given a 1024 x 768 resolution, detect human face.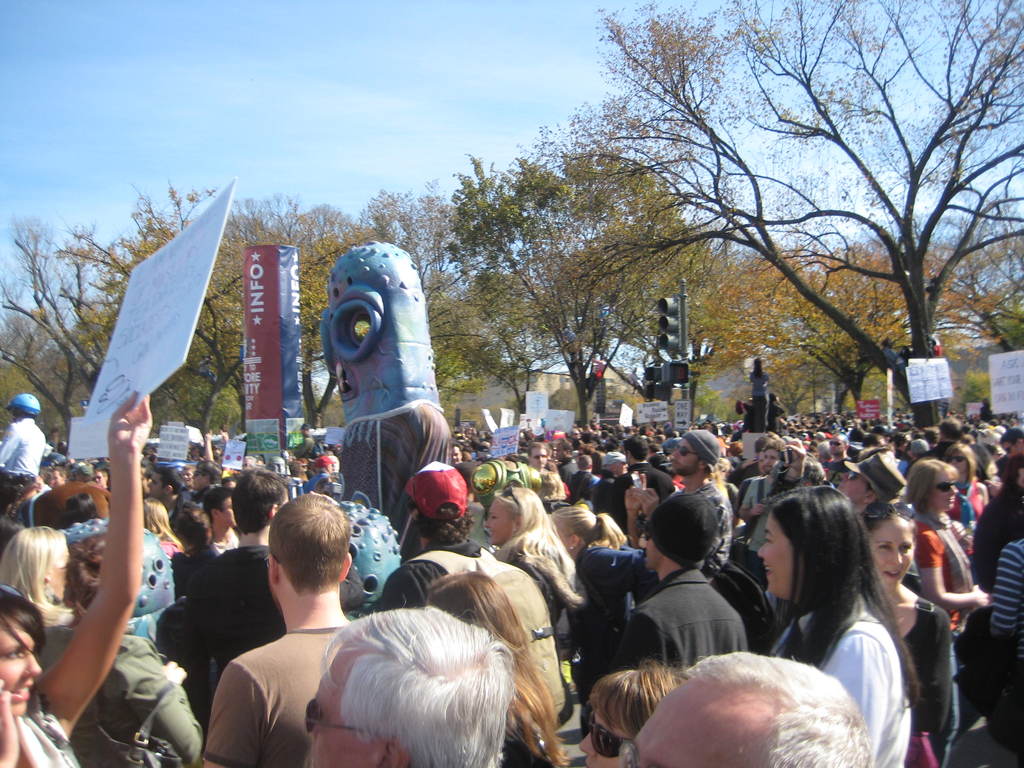
bbox(863, 521, 911, 584).
